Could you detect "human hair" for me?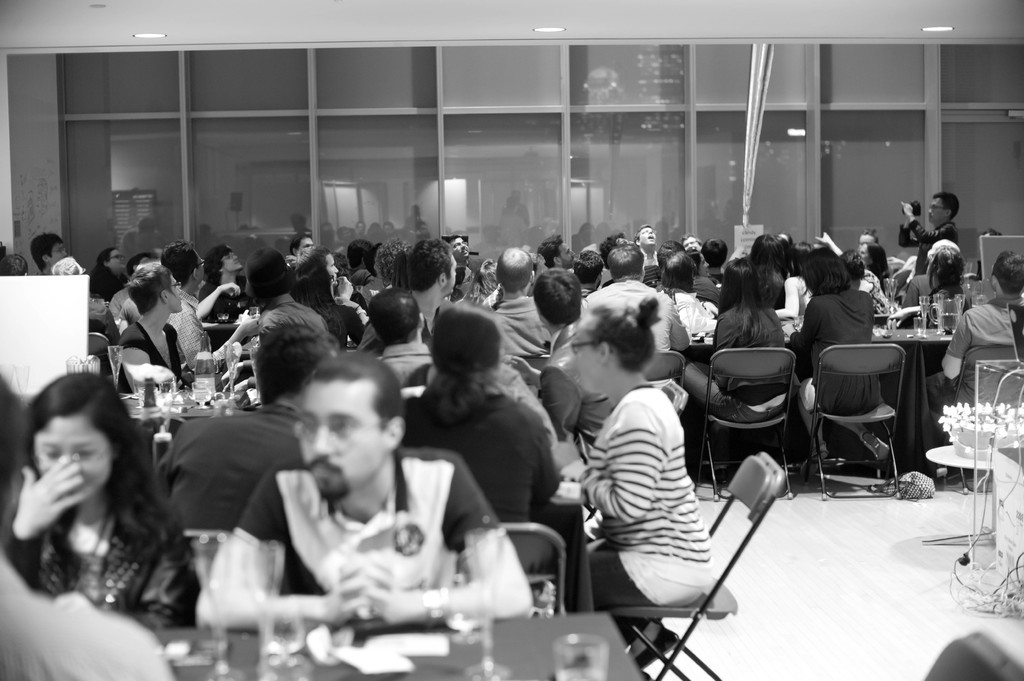
Detection result: [x1=308, y1=346, x2=406, y2=417].
